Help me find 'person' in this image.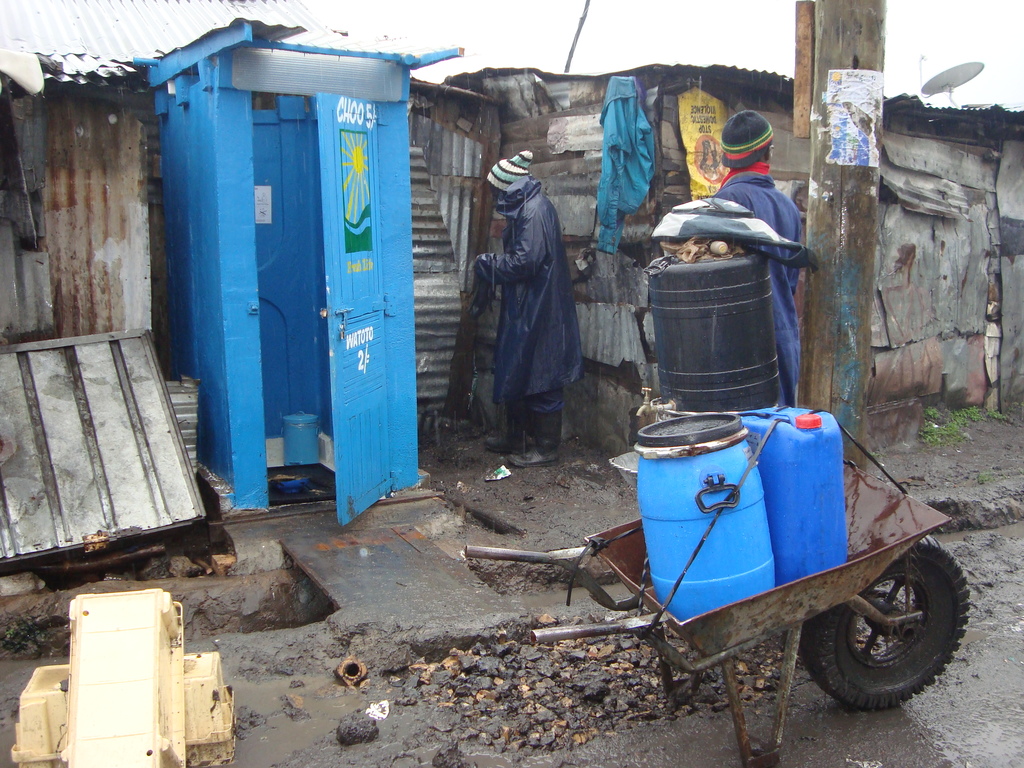
Found it: [left=466, top=142, right=581, bottom=474].
